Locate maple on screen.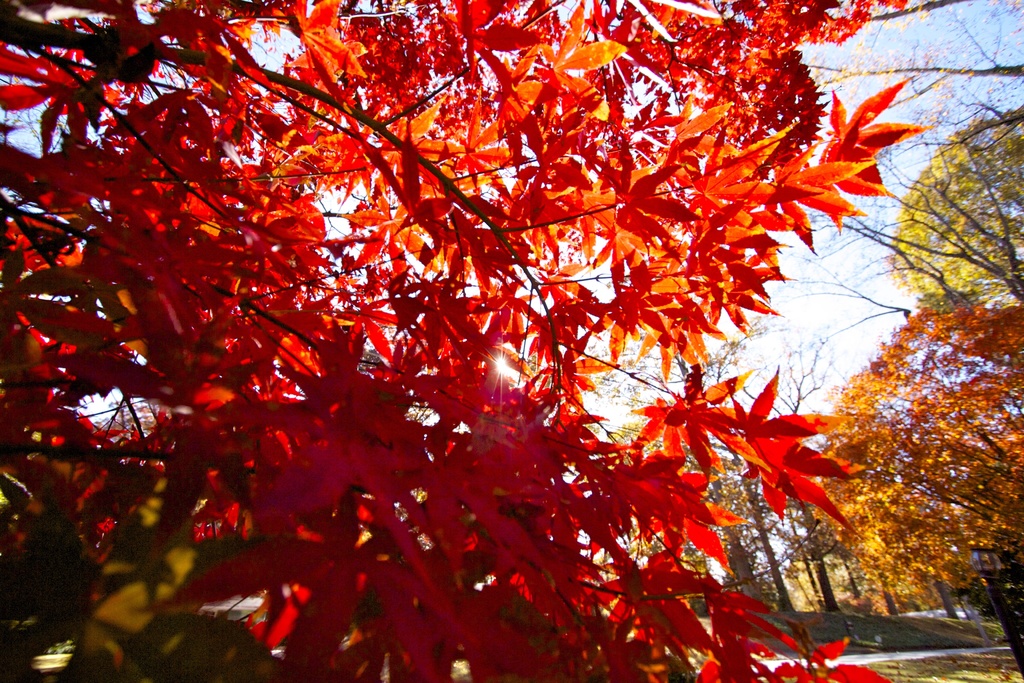
On screen at 813,101,1023,673.
